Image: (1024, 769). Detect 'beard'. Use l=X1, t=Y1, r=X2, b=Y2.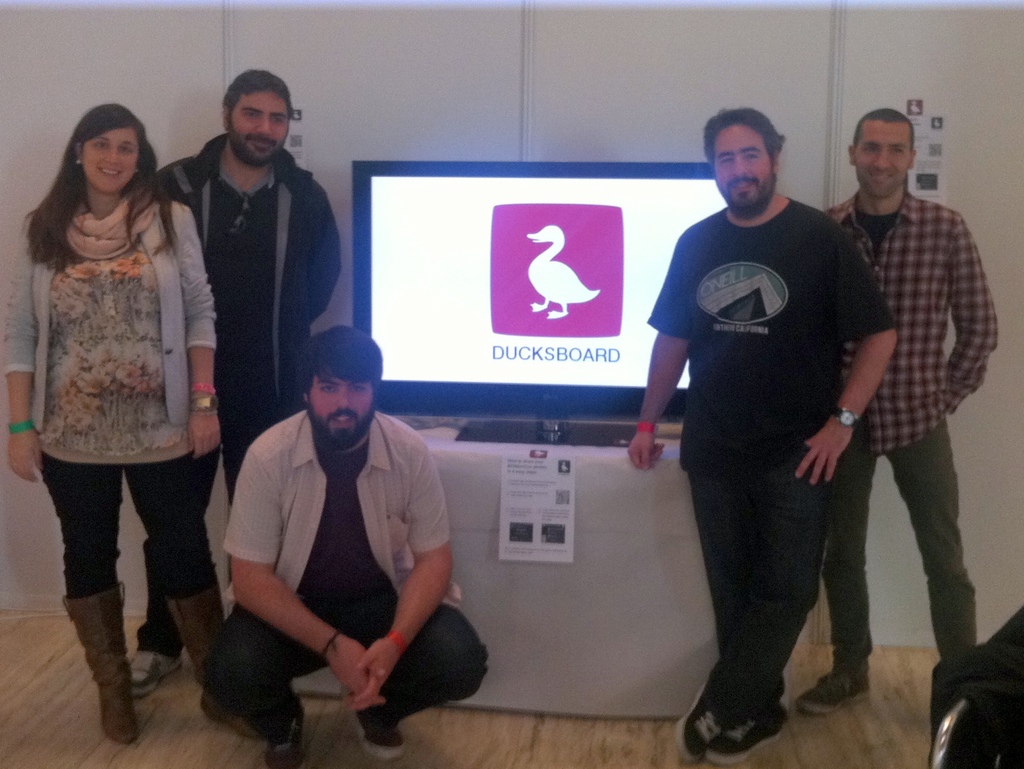
l=718, t=178, r=778, b=223.
